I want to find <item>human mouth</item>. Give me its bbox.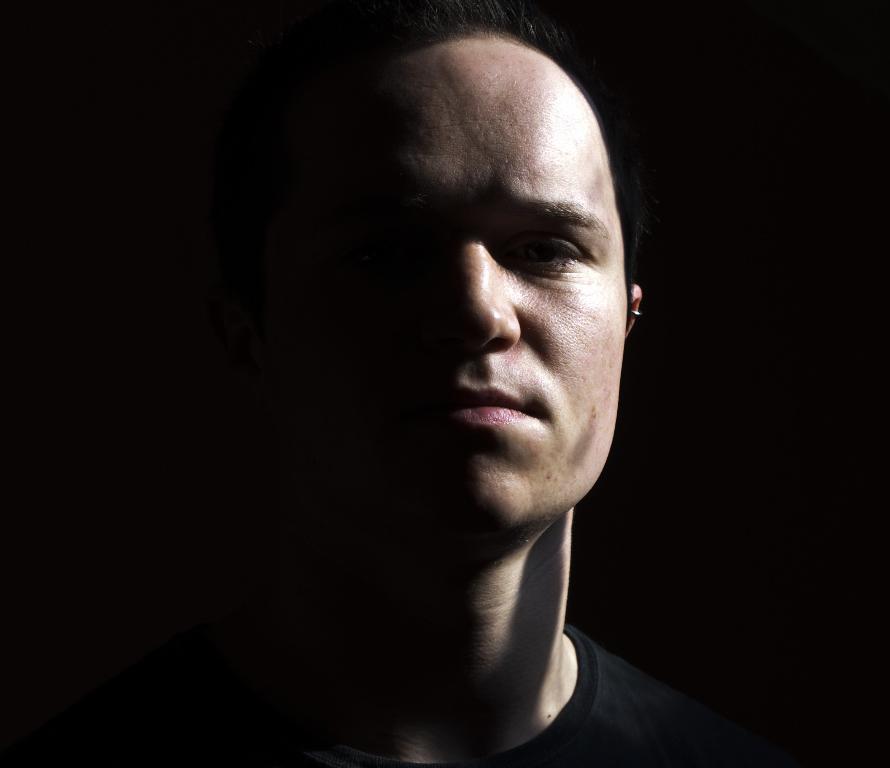
<region>423, 388, 531, 420</region>.
